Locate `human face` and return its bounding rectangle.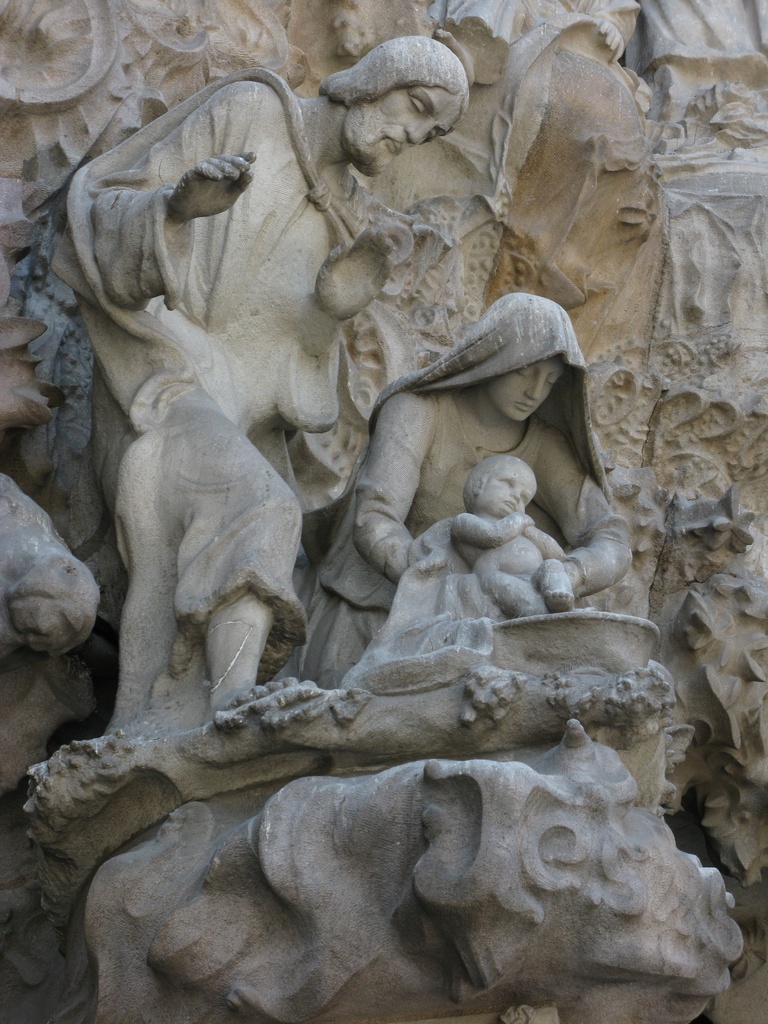
(512,355,559,414).
